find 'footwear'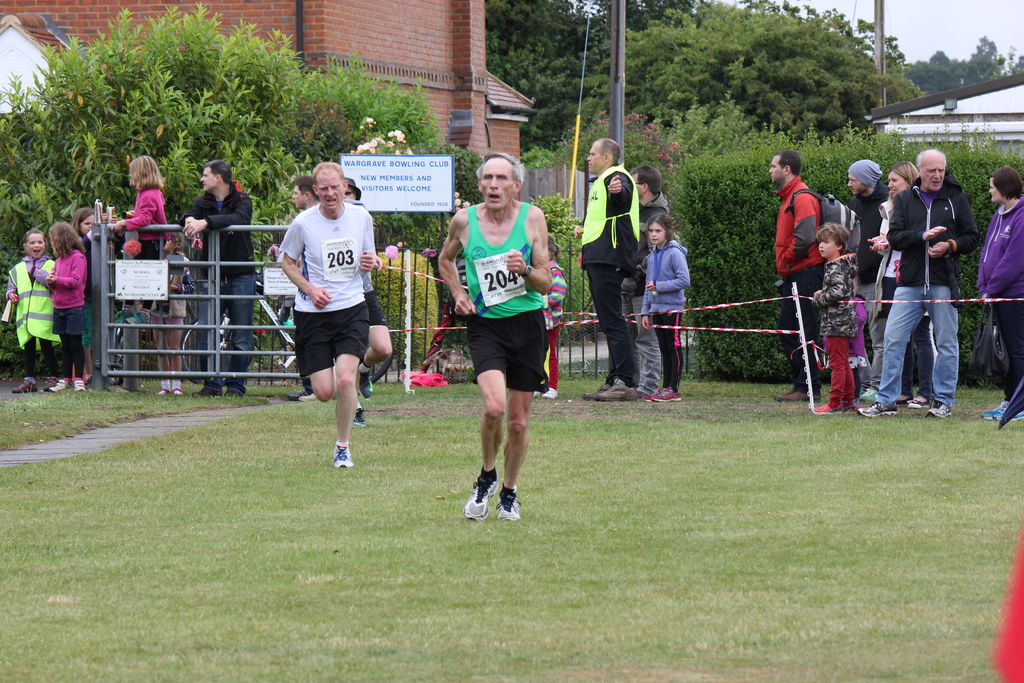
bbox=(982, 402, 1023, 422)
